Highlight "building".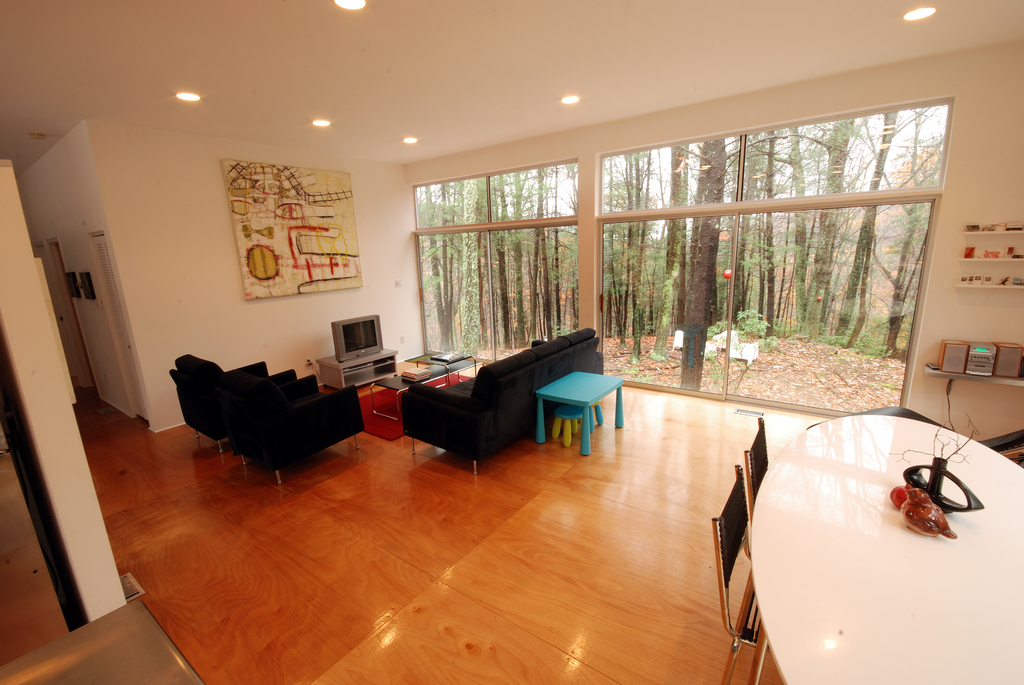
Highlighted region: [left=0, top=0, right=1023, bottom=684].
